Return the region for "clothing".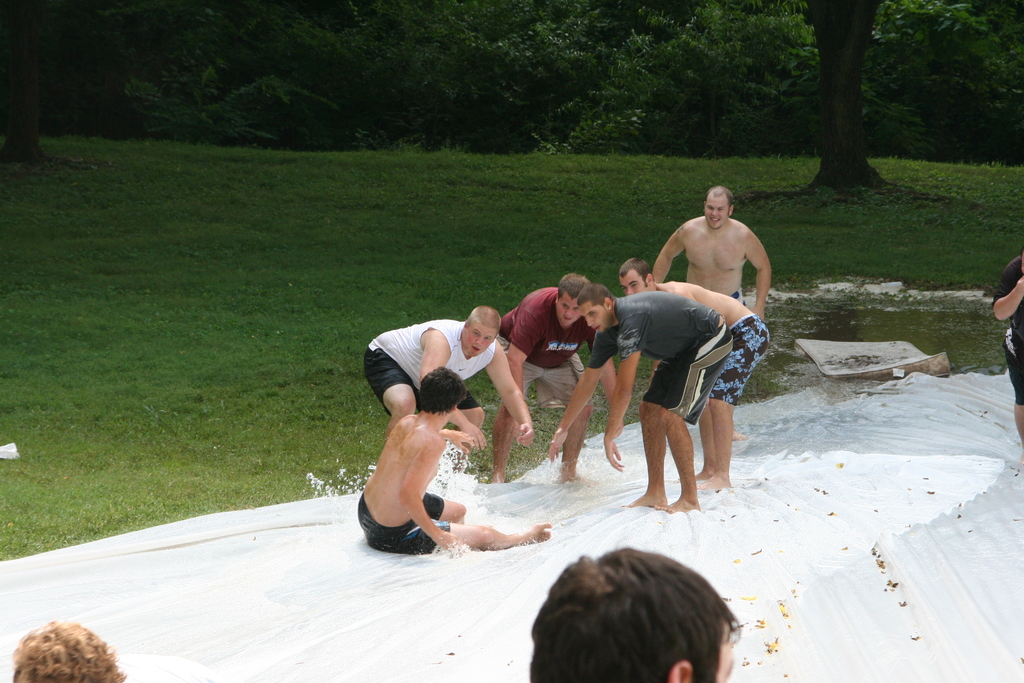
left=704, top=314, right=776, bottom=410.
